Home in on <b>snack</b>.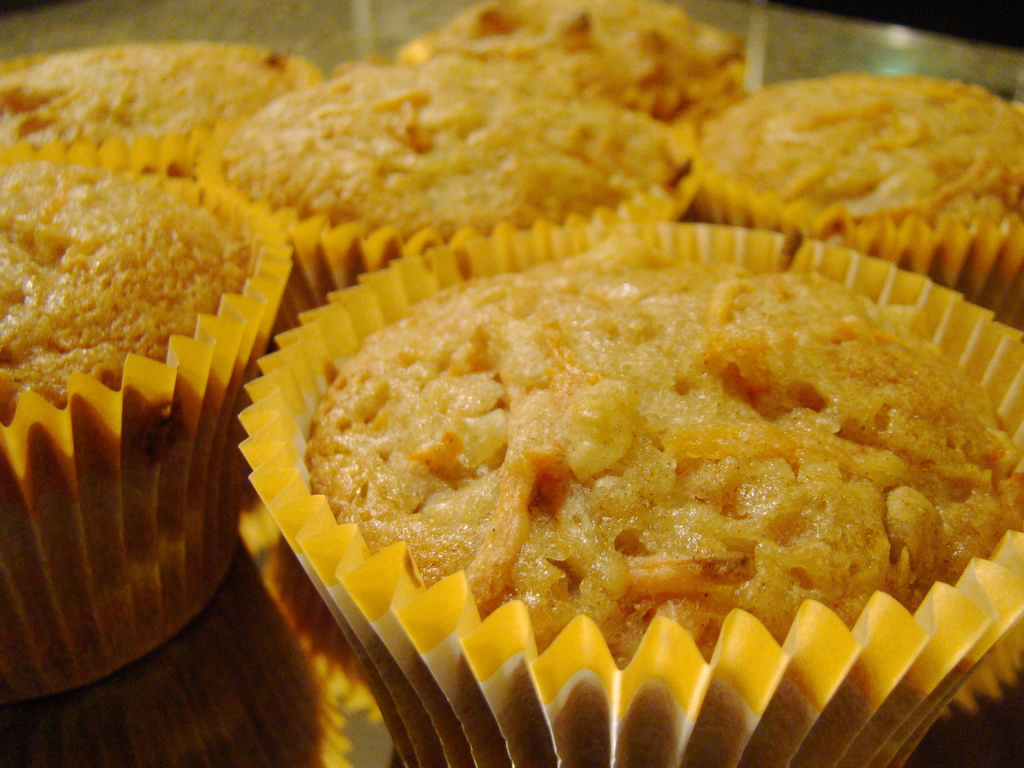
Homed in at 414/0/762/151.
